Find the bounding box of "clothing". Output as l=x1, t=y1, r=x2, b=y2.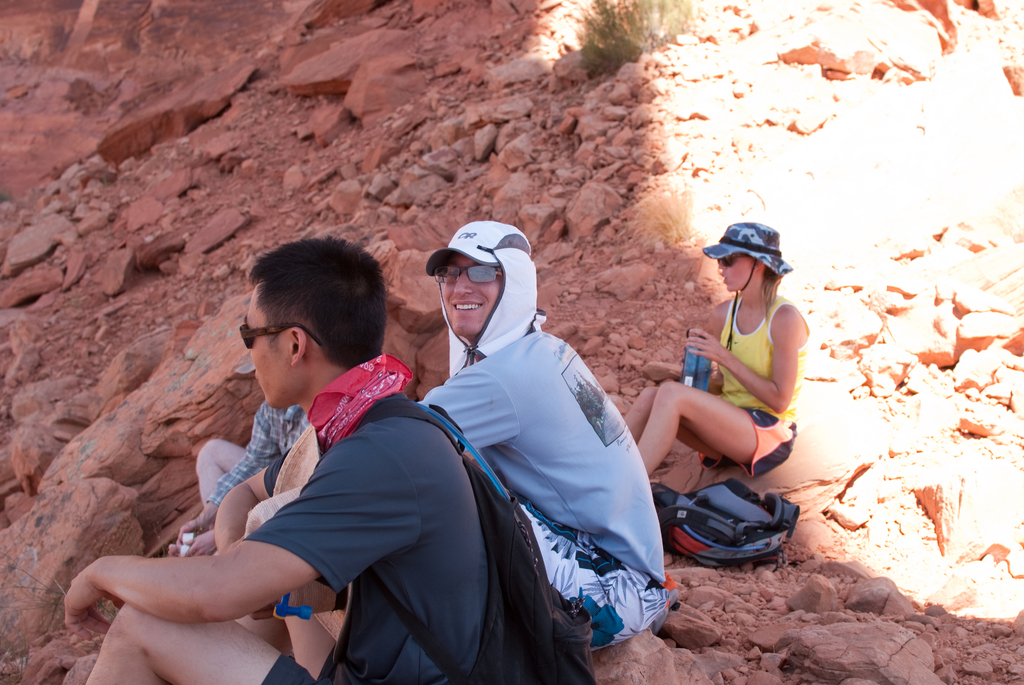
l=204, t=406, r=314, b=515.
